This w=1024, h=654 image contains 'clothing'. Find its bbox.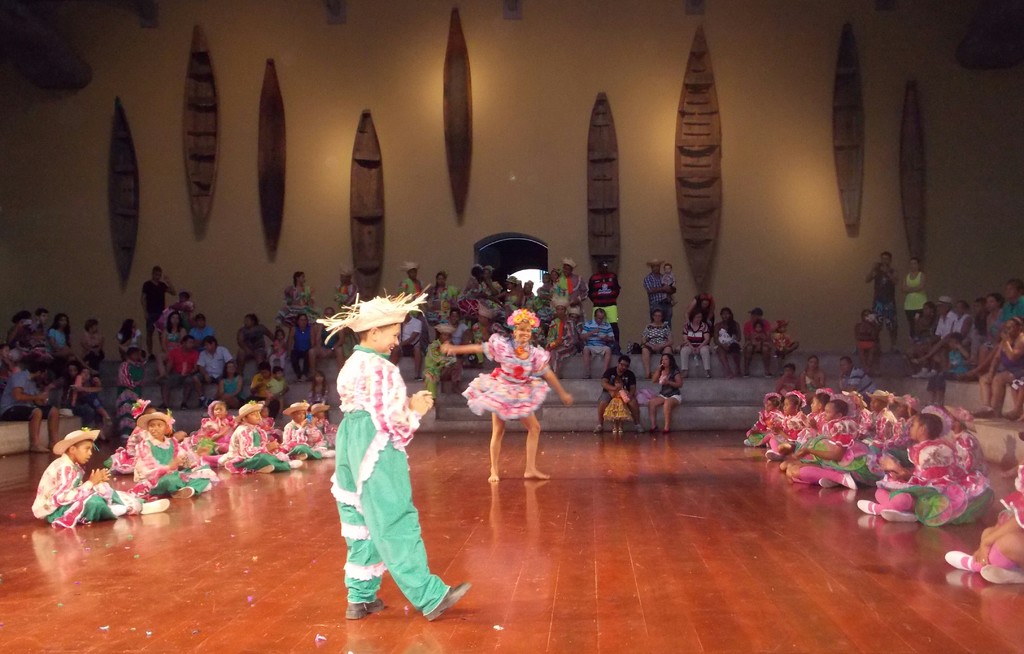
region(34, 453, 150, 529).
